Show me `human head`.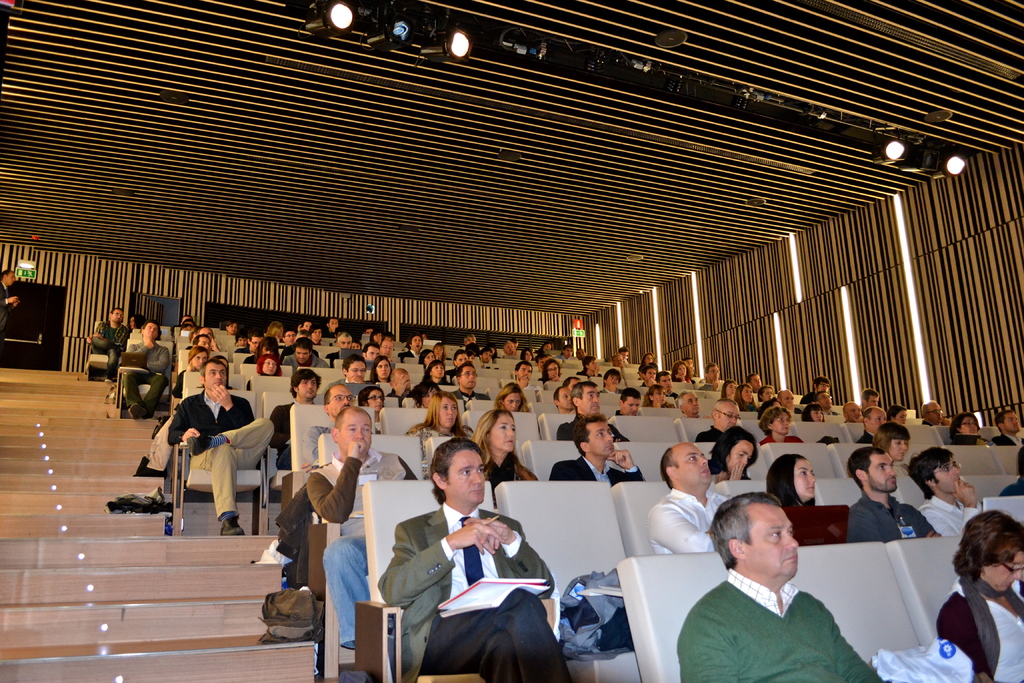
`human head` is here: 862,388,880,409.
